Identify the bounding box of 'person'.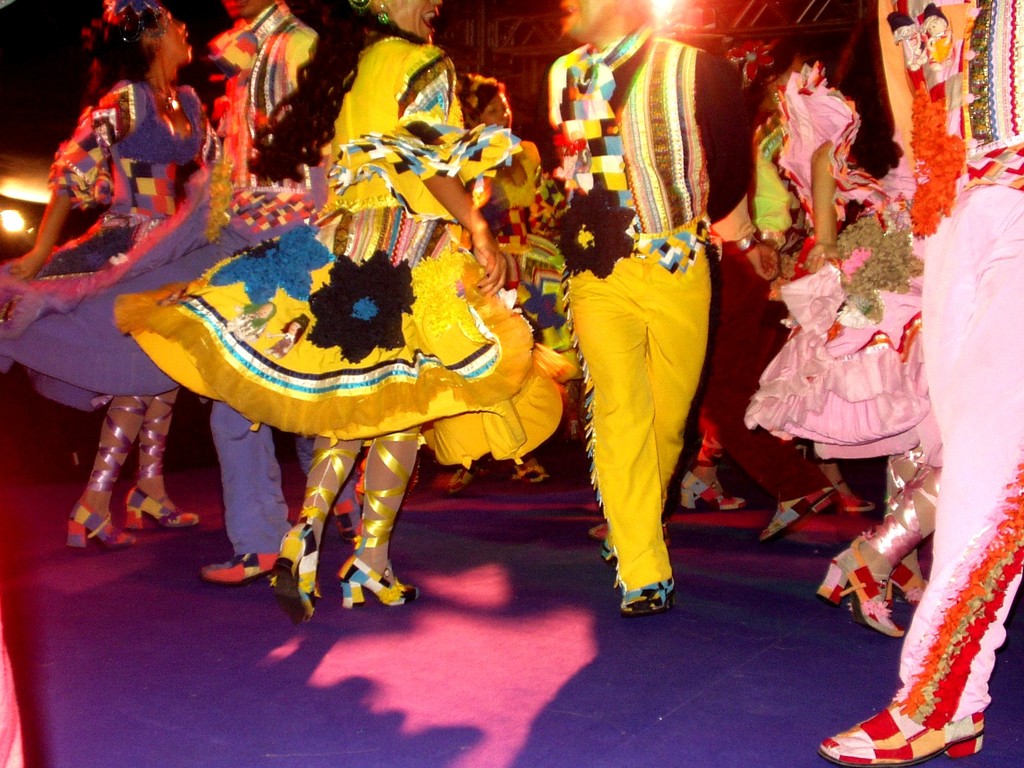
<box>24,33,212,545</box>.
